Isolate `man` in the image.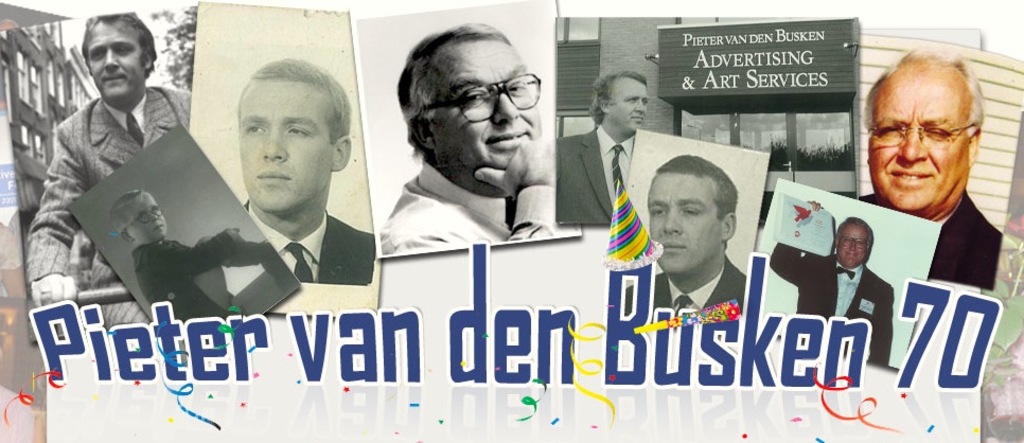
Isolated region: l=766, t=200, r=895, b=370.
